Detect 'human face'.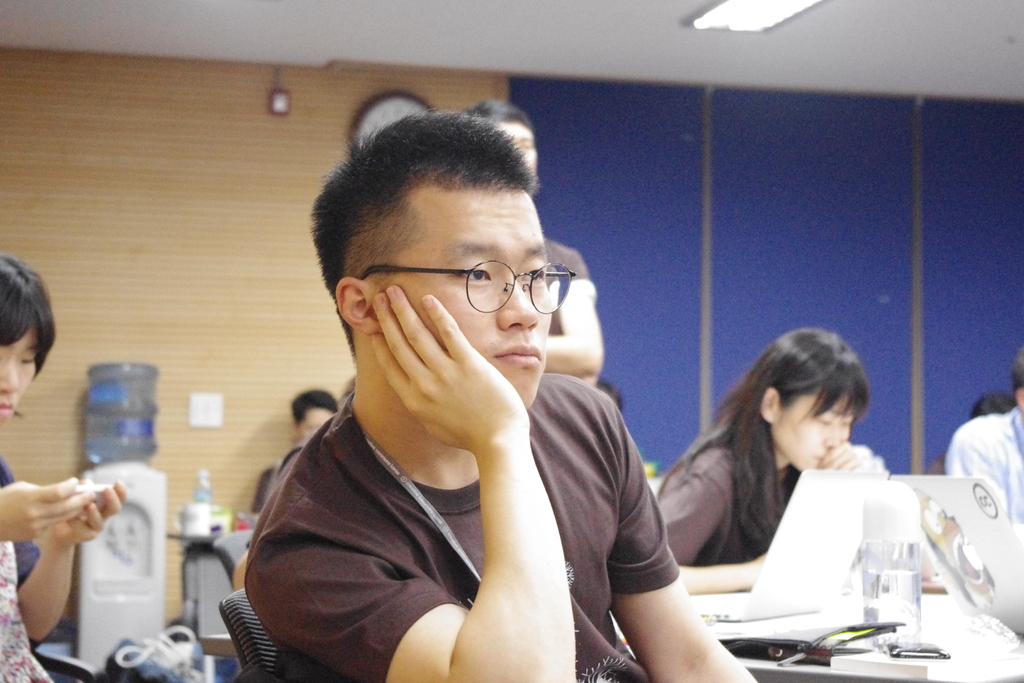
Detected at 381,182,557,412.
